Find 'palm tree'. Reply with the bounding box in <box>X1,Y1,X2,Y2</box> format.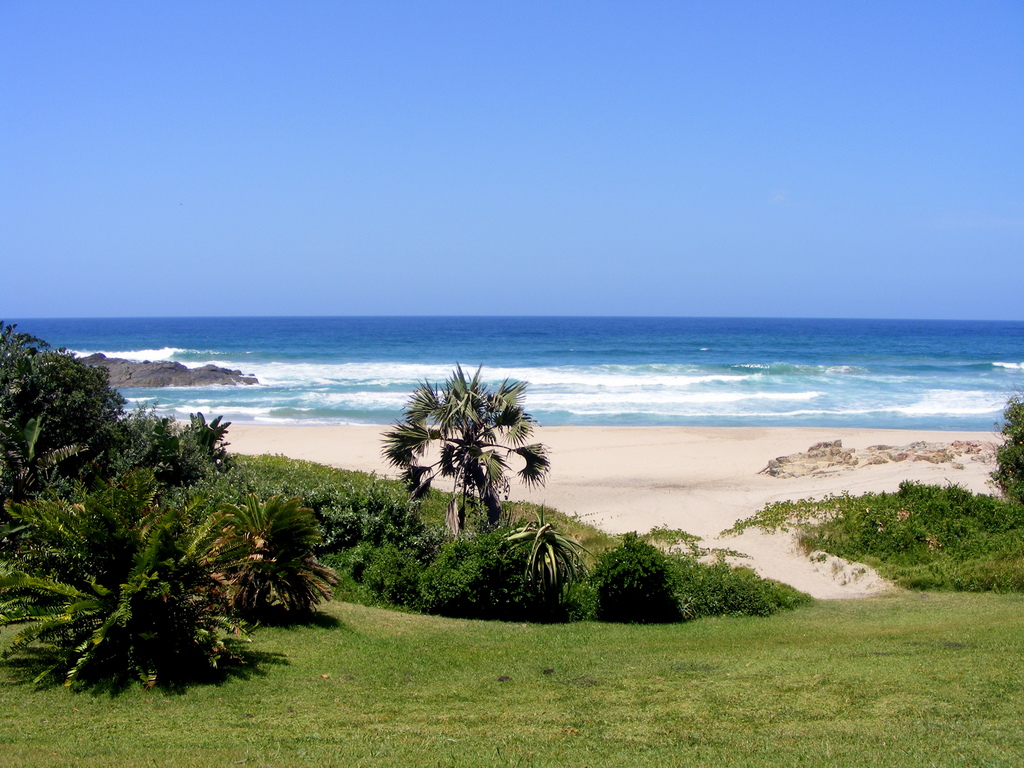
<box>21,465,233,698</box>.
